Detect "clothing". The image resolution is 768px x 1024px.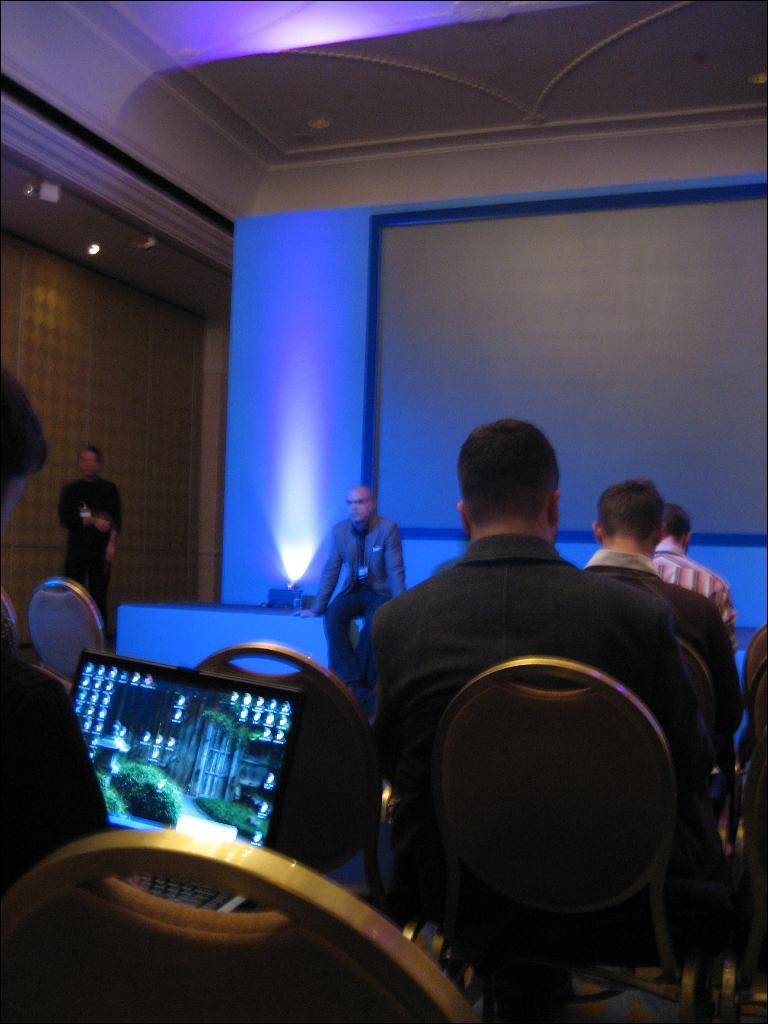
{"left": 584, "top": 563, "right": 749, "bottom": 762}.
